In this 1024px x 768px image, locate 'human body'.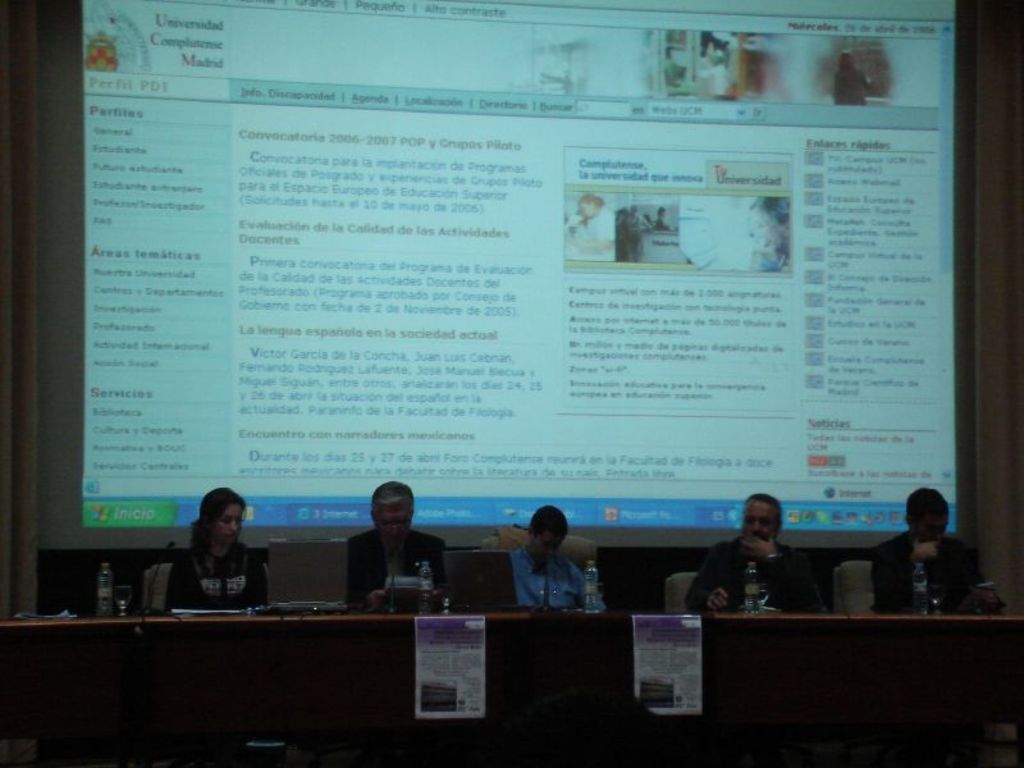
Bounding box: bbox=(343, 477, 439, 616).
